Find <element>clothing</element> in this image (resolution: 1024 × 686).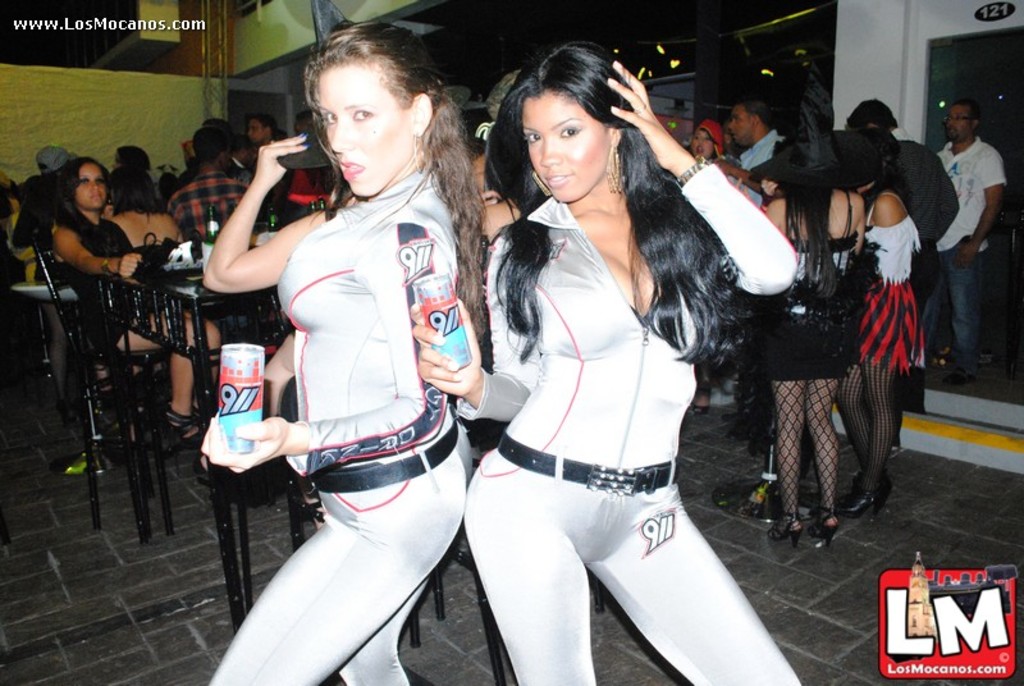
205 157 481 685.
